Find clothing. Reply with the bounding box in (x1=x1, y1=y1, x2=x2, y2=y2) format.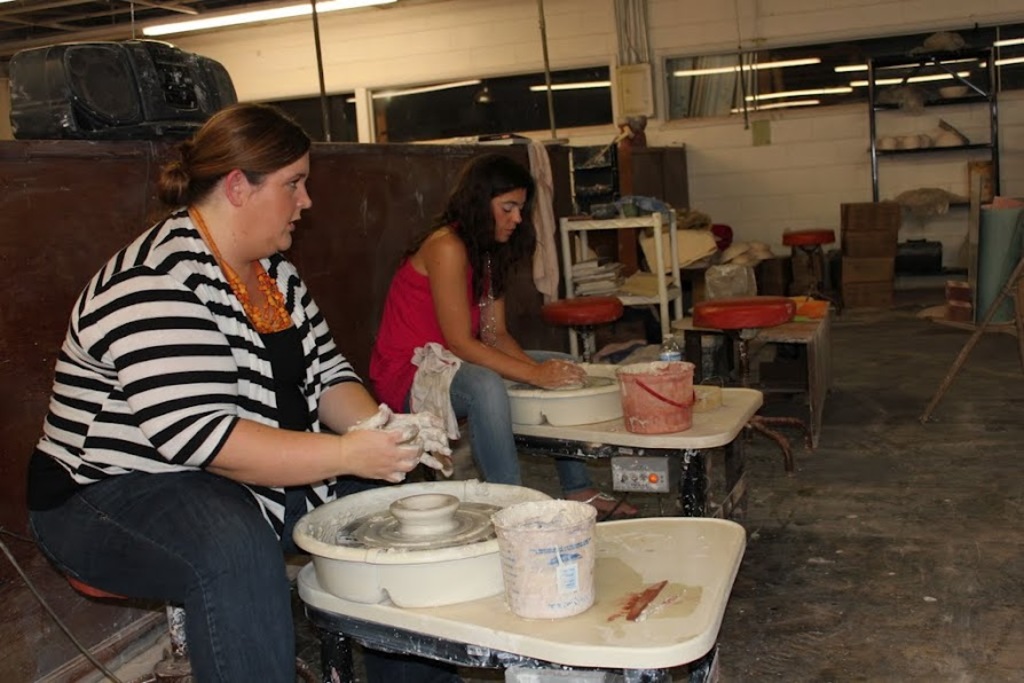
(x1=363, y1=219, x2=592, y2=487).
